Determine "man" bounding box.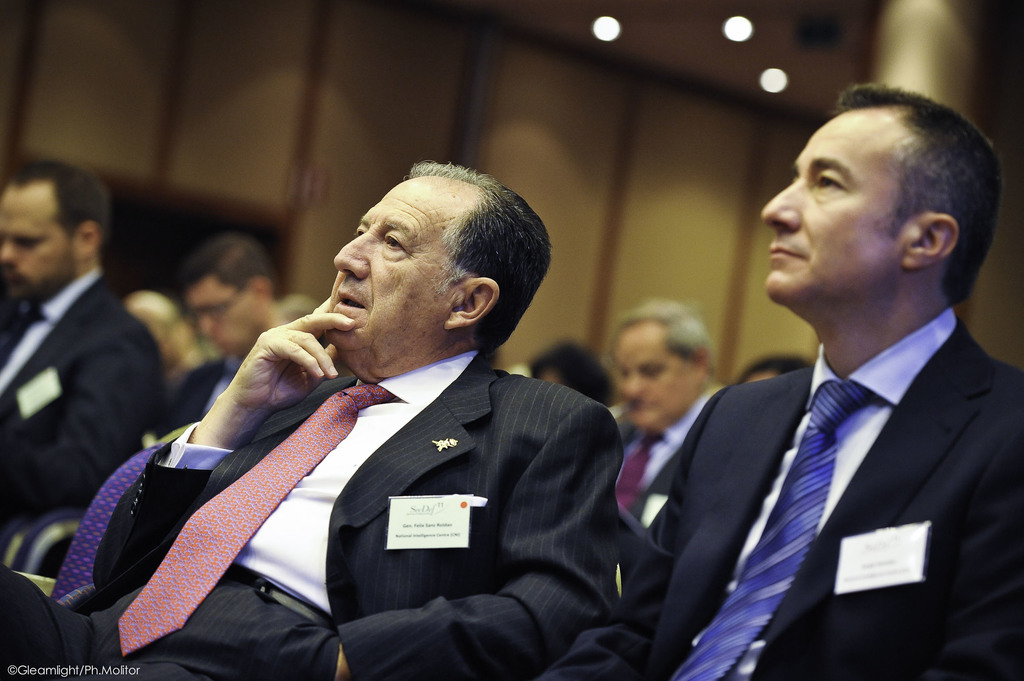
Determined: 605,298,732,549.
